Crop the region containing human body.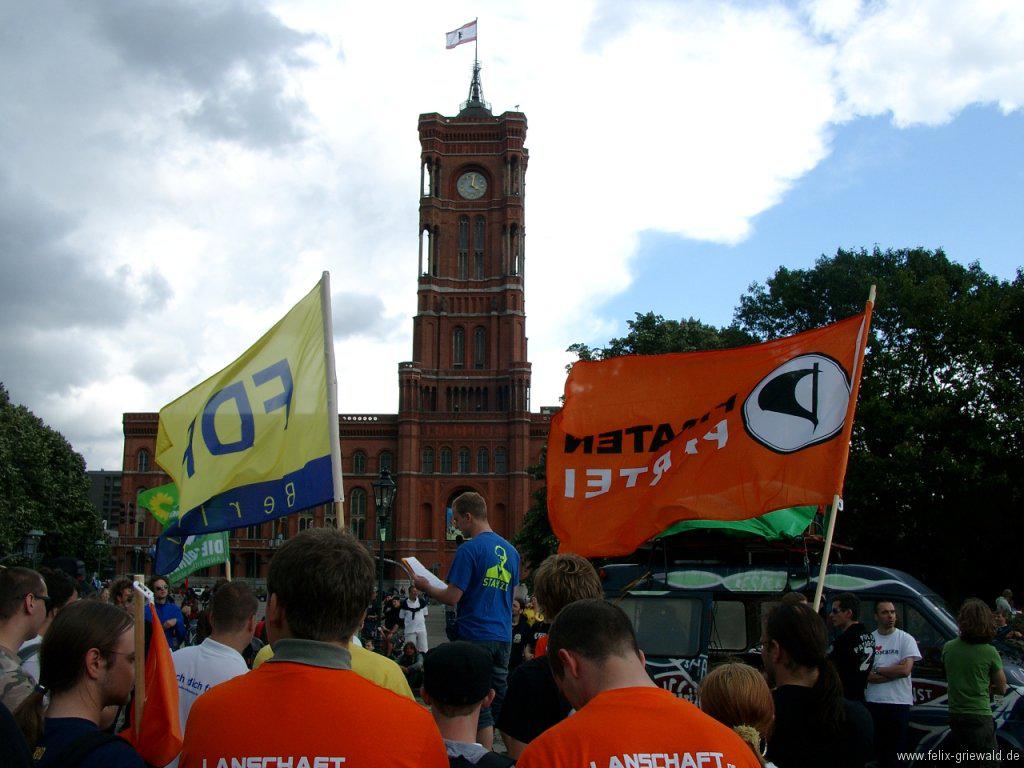
Crop region: l=397, t=635, r=426, b=681.
